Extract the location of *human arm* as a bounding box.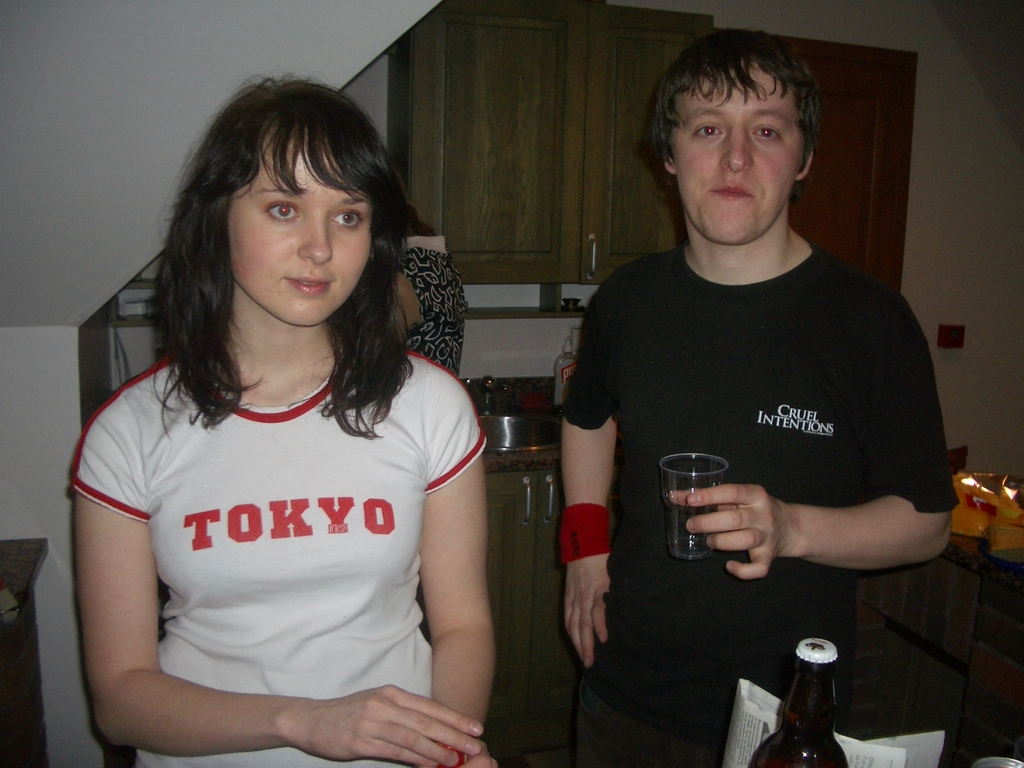
<region>554, 271, 632, 678</region>.
